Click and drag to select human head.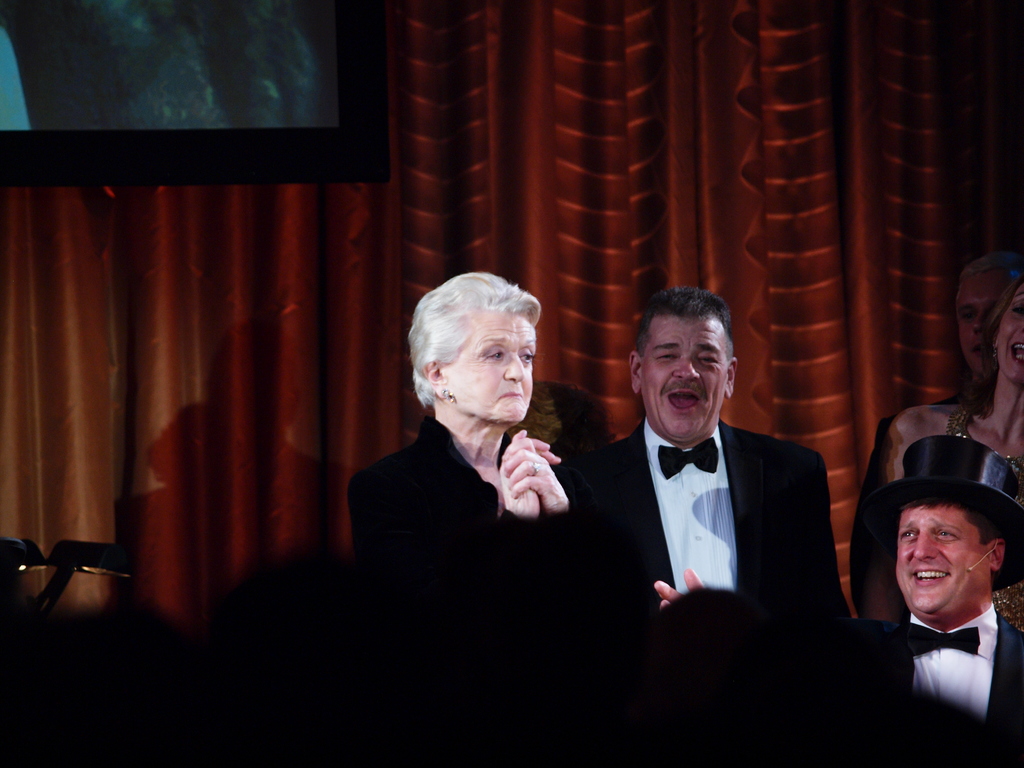
Selection: locate(628, 282, 751, 432).
